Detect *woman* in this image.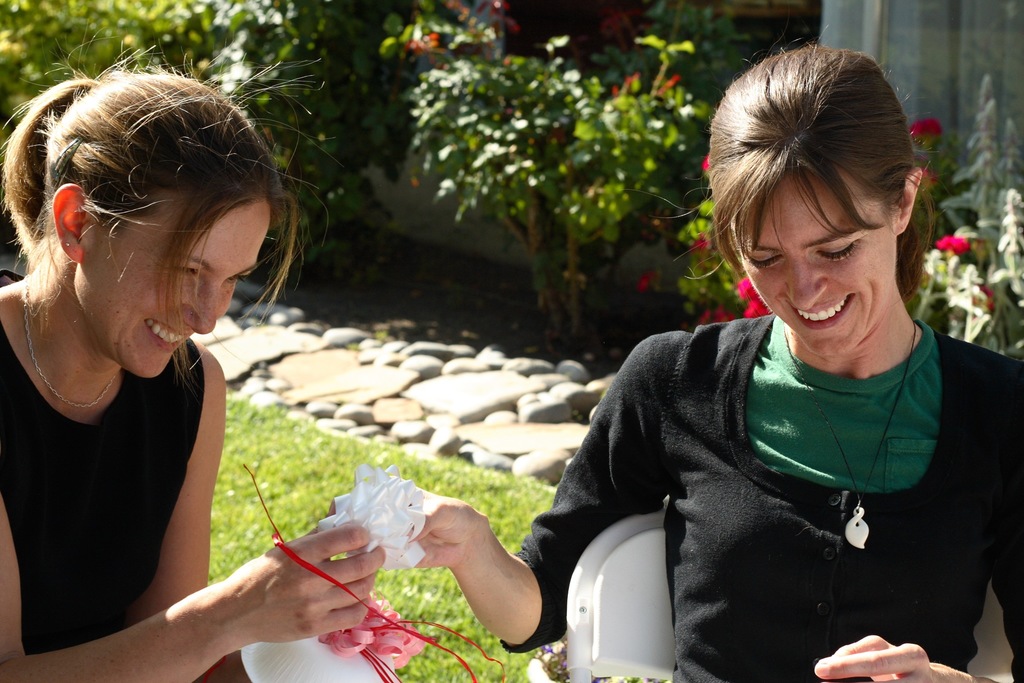
Detection: bbox(0, 41, 383, 682).
